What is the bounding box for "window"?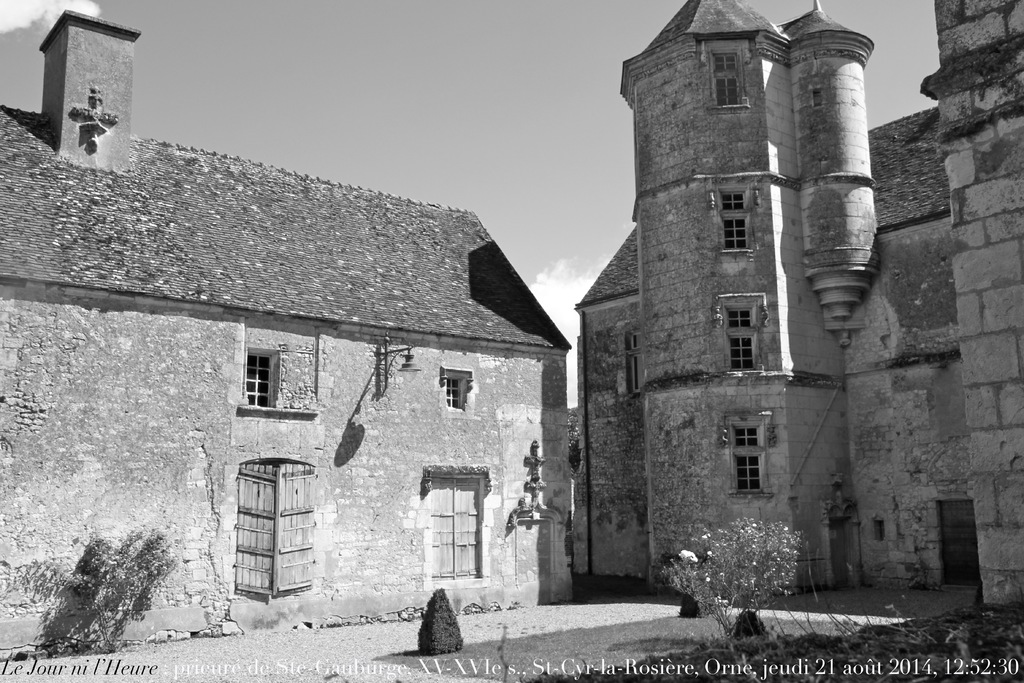
(x1=723, y1=304, x2=760, y2=371).
